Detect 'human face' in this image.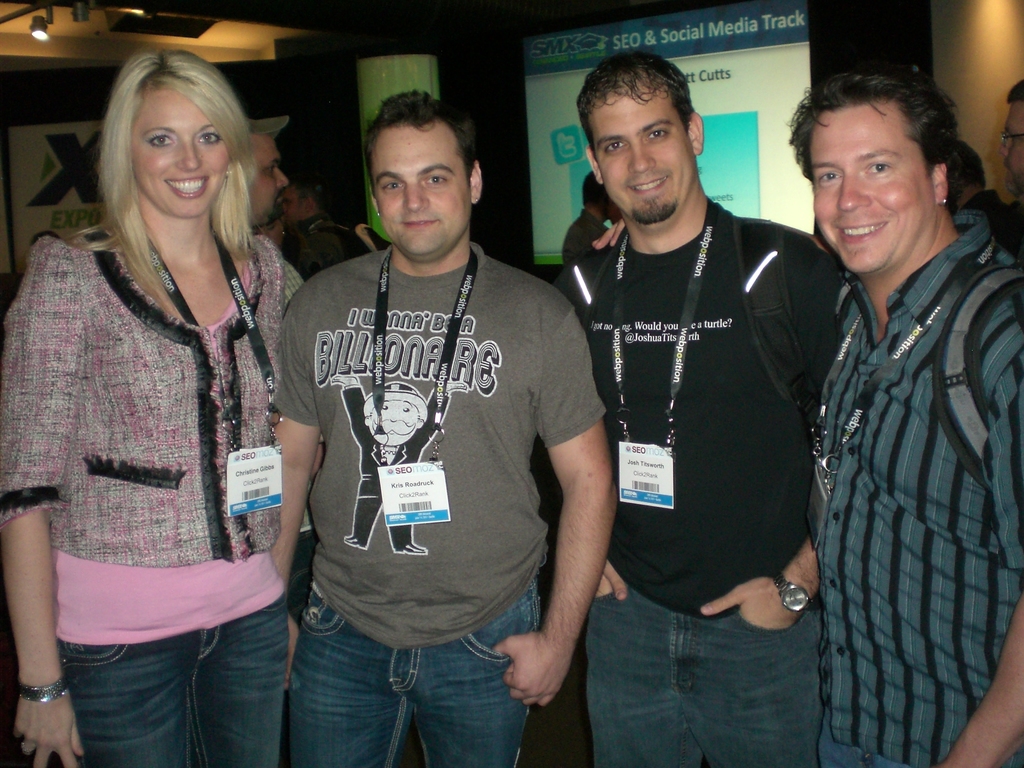
Detection: <box>378,127,472,257</box>.
